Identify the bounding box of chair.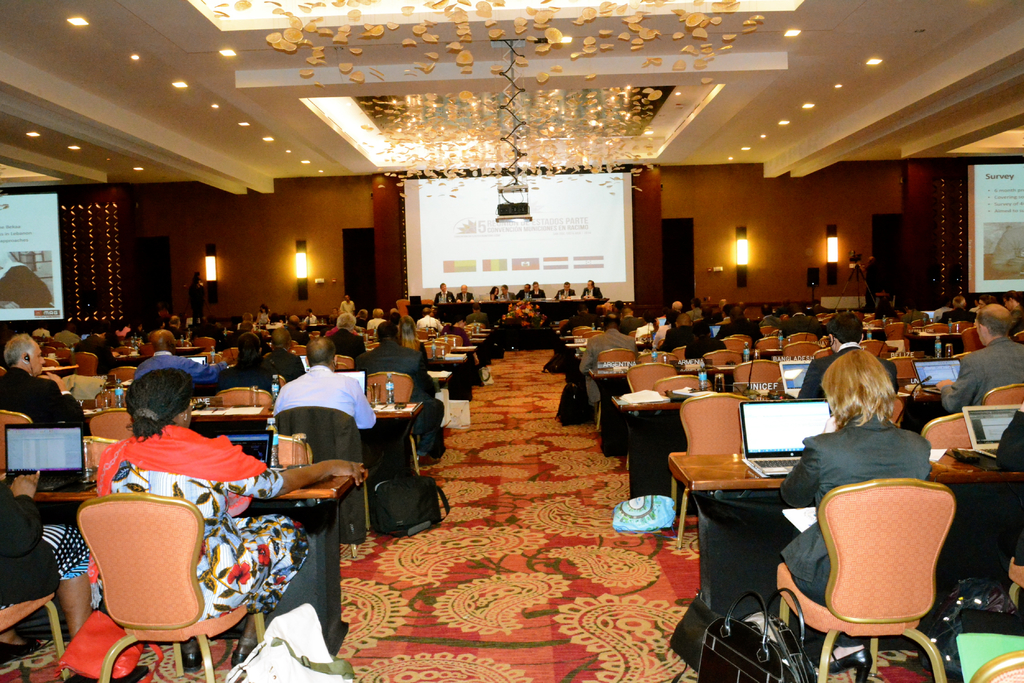
bbox=[781, 465, 976, 682].
